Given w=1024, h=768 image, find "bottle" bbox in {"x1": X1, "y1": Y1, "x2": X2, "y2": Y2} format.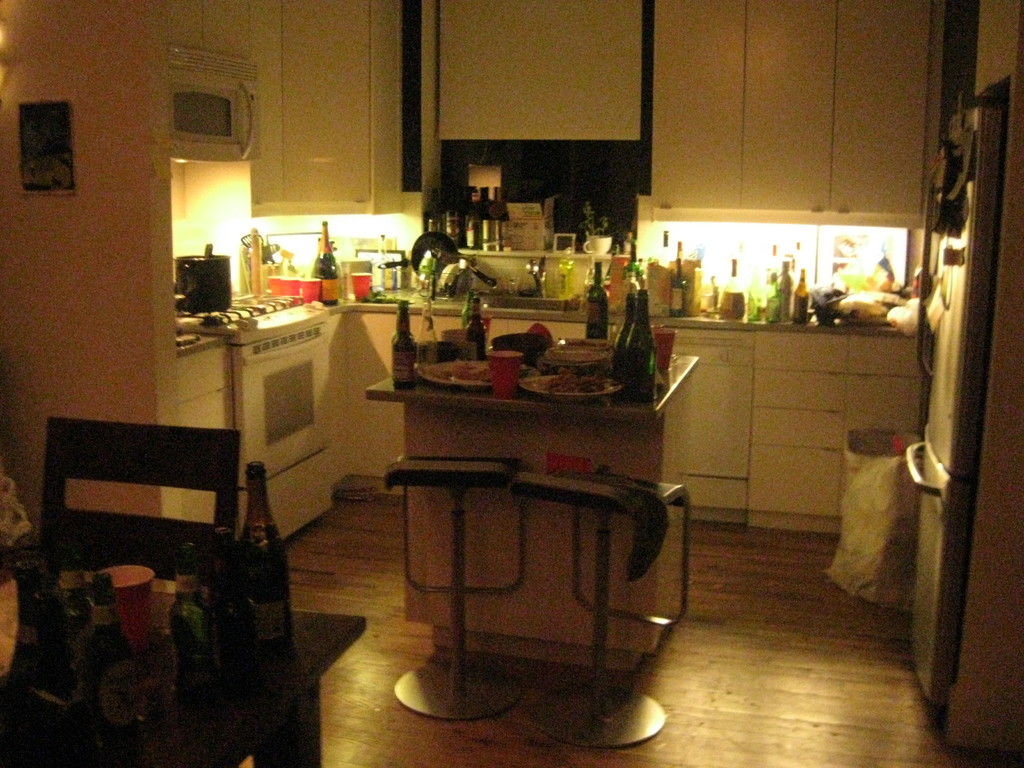
{"x1": 478, "y1": 183, "x2": 492, "y2": 256}.
